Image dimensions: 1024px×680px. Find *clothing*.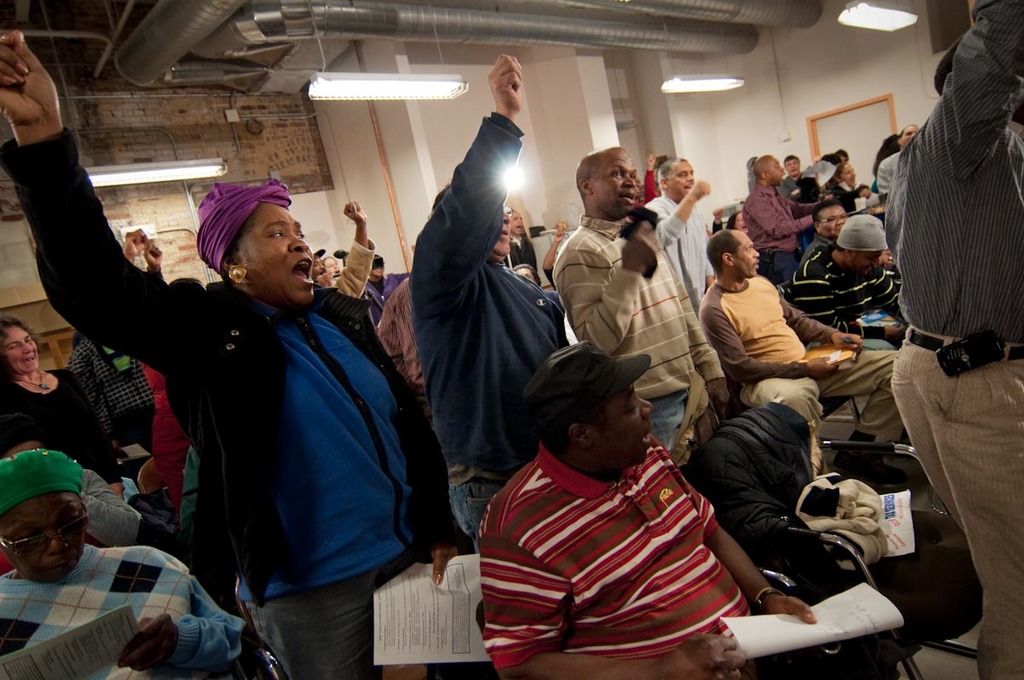
l=0, t=545, r=244, b=679.
